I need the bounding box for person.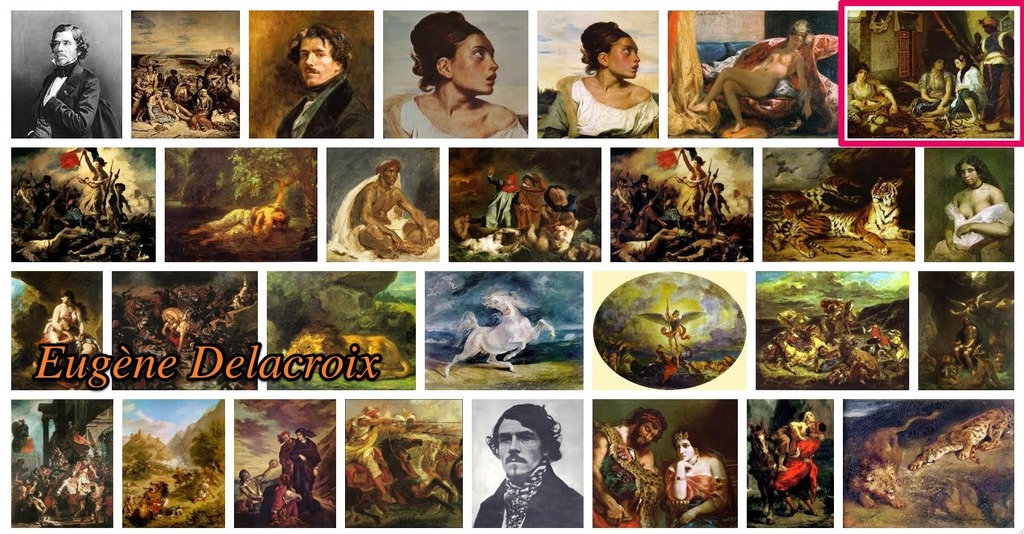
Here it is: 455/215/493/244.
